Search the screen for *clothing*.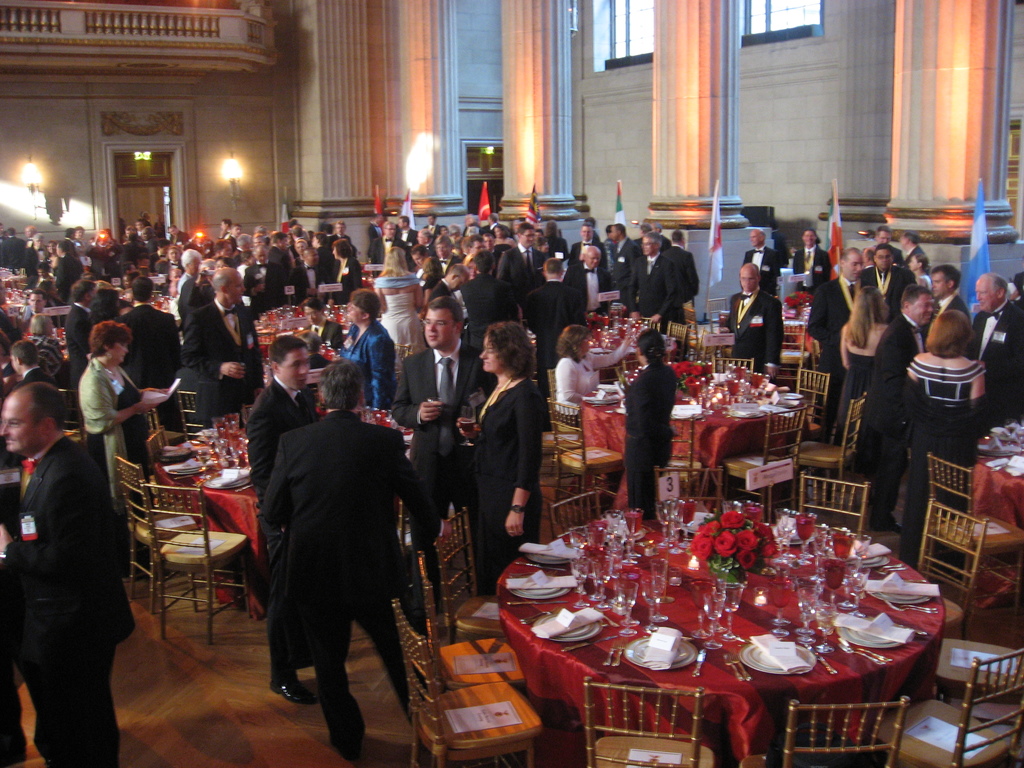
Found at bbox(470, 372, 542, 596).
